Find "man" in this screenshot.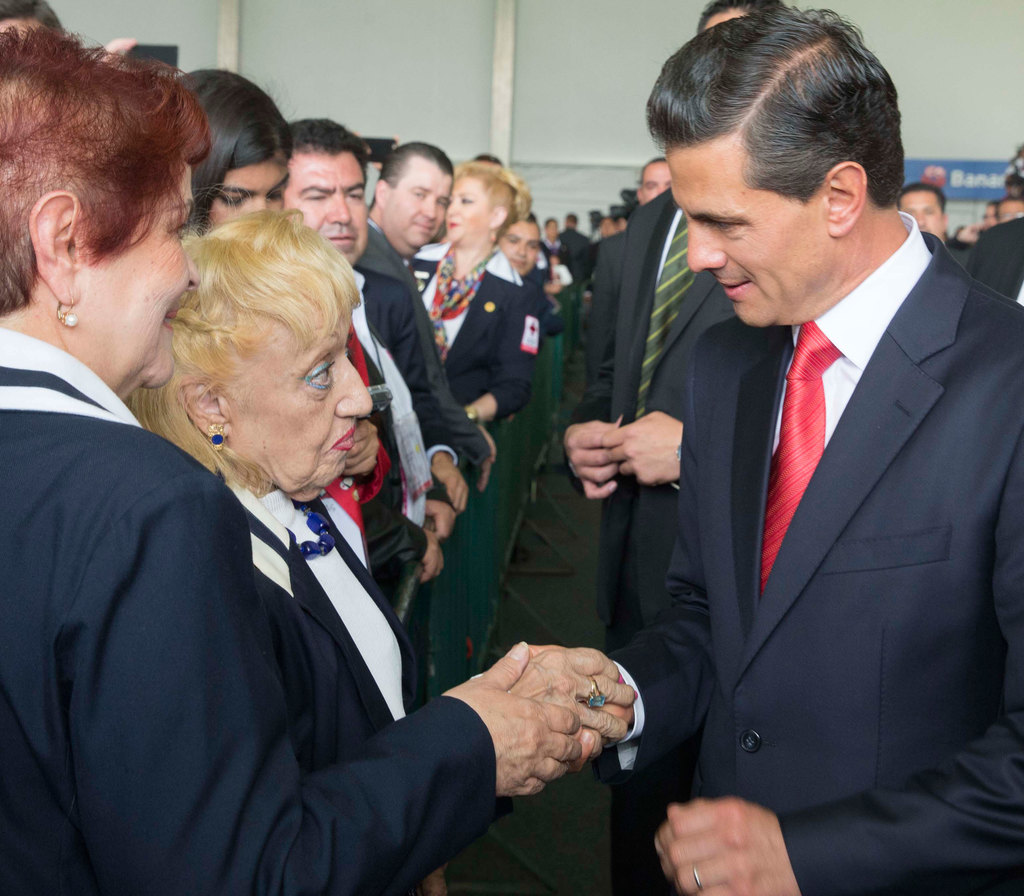
The bounding box for "man" is <bbox>355, 140, 502, 484</bbox>.
